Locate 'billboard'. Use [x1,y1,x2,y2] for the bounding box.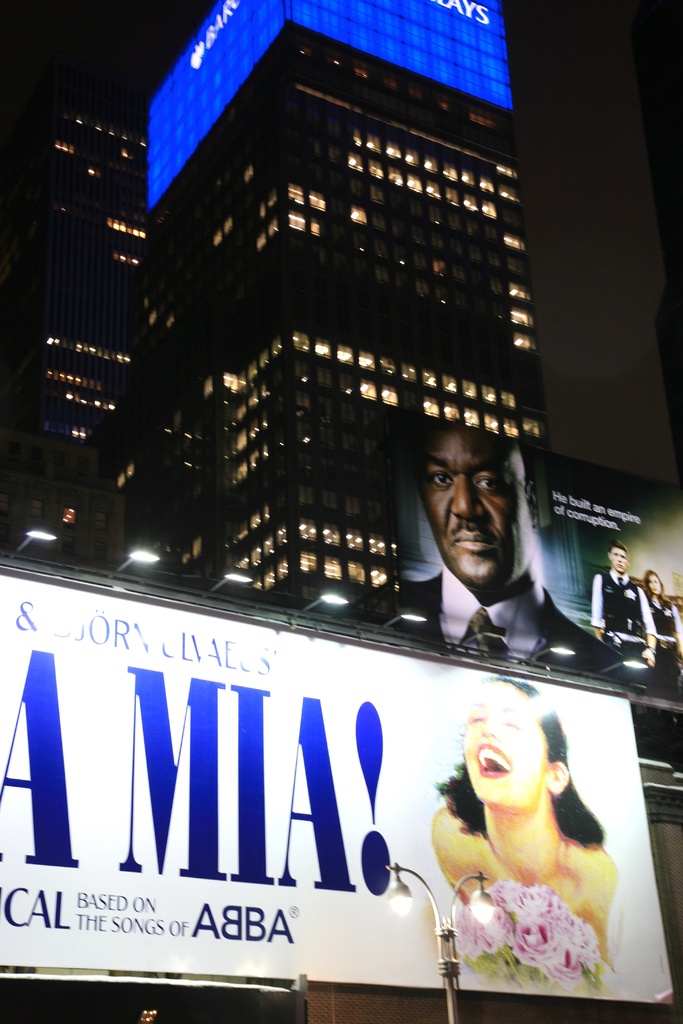
[363,399,673,700].
